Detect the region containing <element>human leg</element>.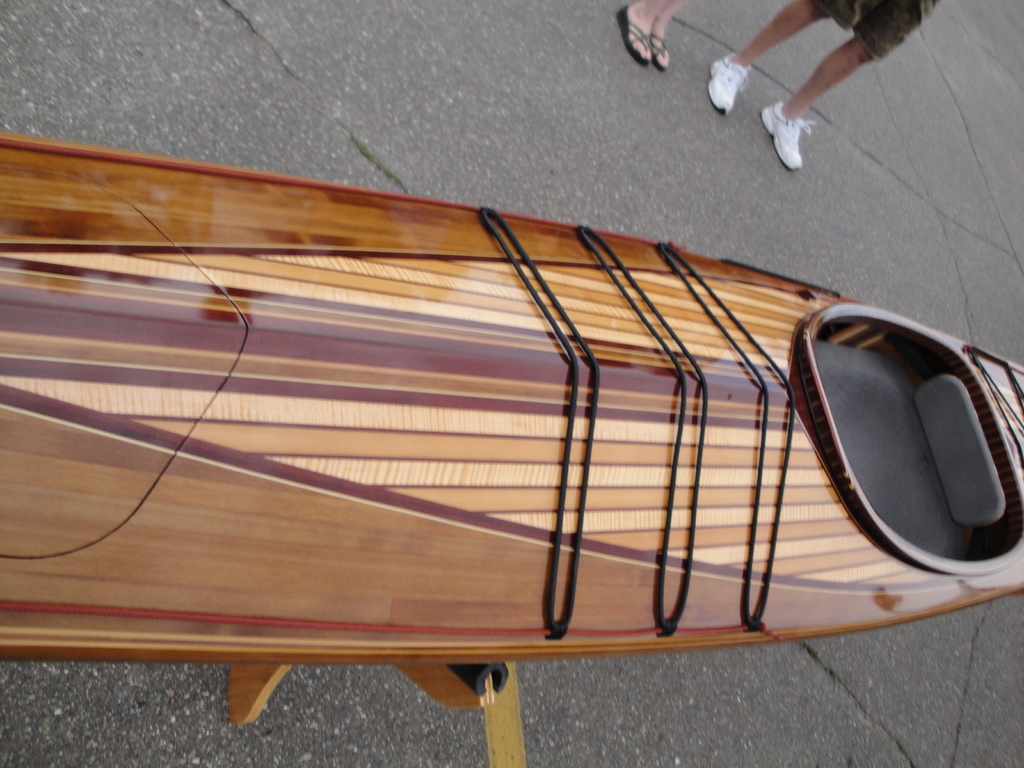
{"x1": 650, "y1": 0, "x2": 676, "y2": 69}.
